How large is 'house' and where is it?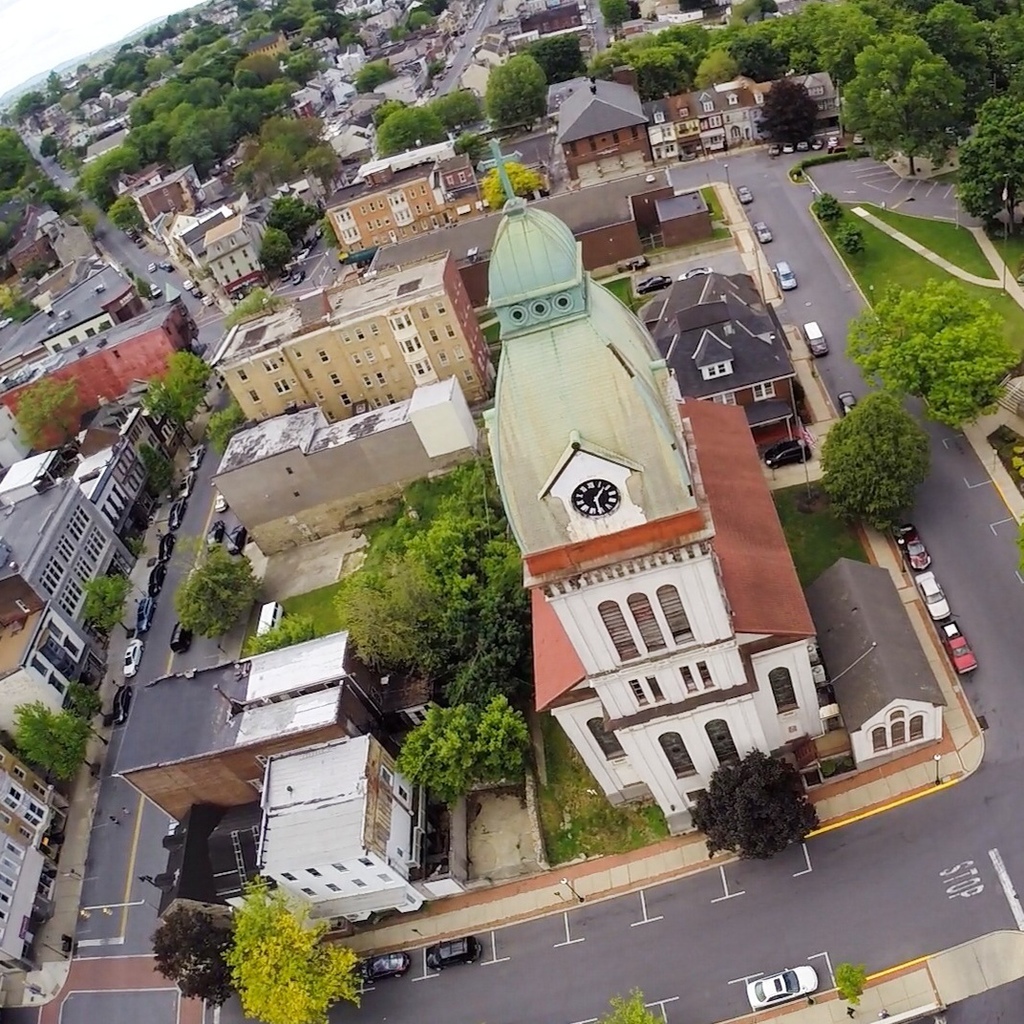
Bounding box: [x1=798, y1=561, x2=945, y2=774].
